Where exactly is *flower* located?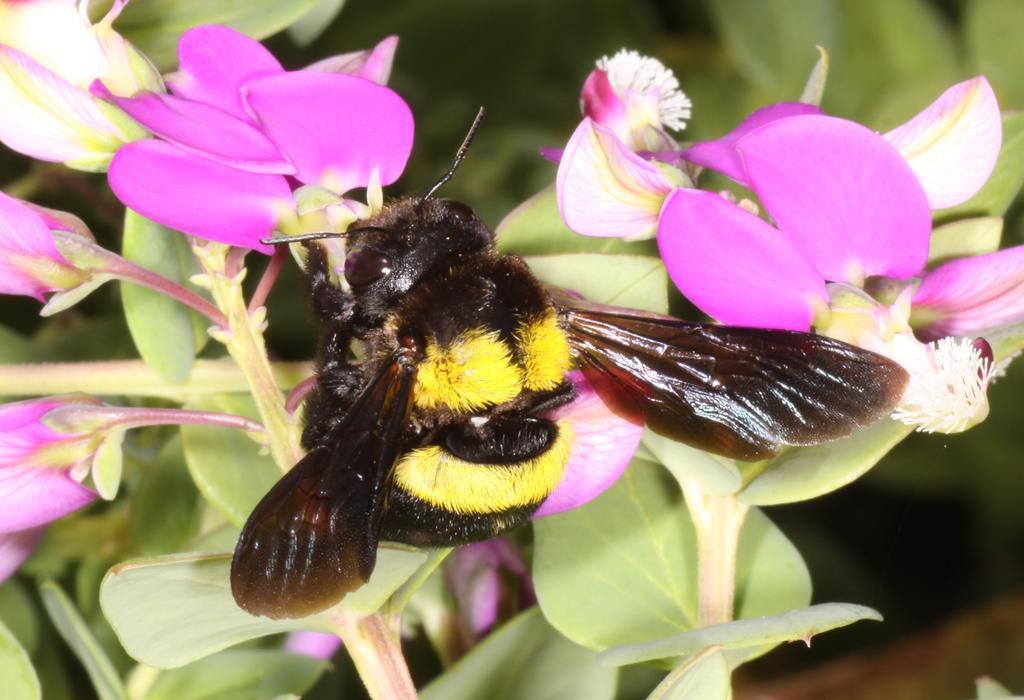
Its bounding box is <bbox>82, 23, 421, 251</bbox>.
